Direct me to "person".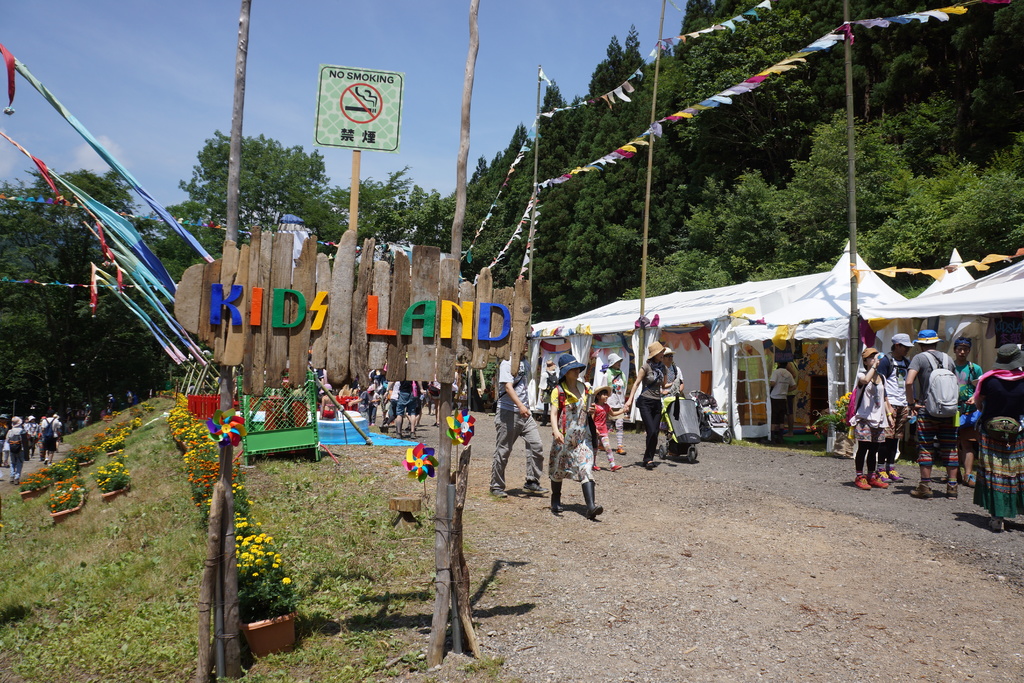
Direction: [489,337,549,498].
